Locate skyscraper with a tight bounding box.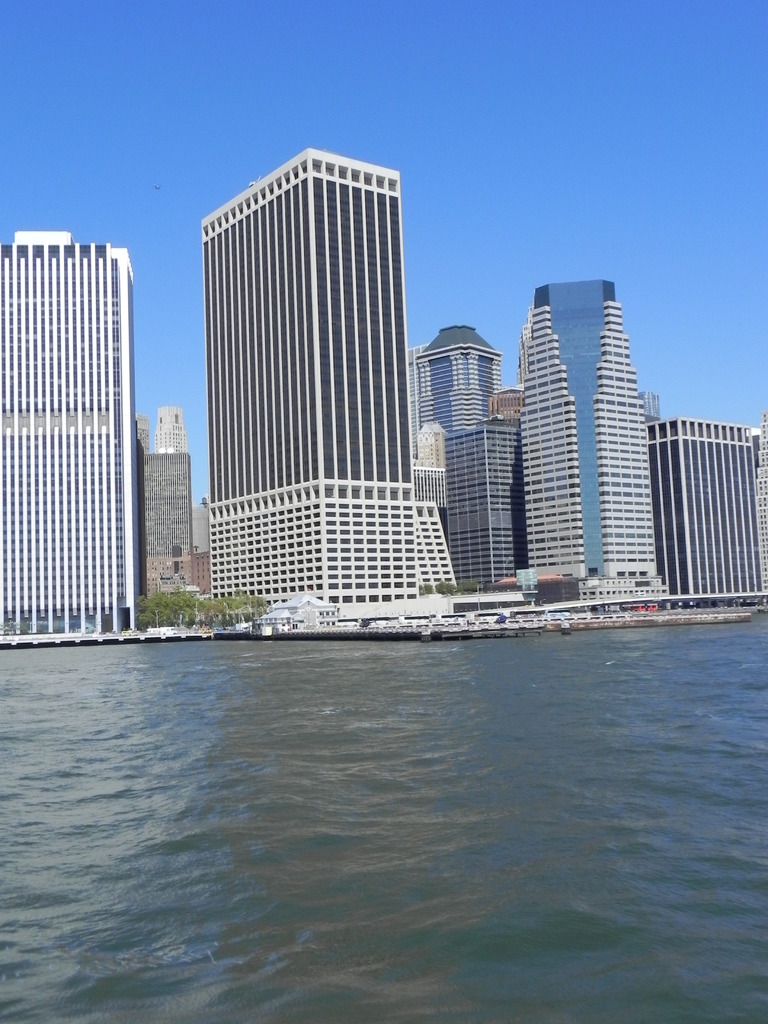
138,452,191,597.
